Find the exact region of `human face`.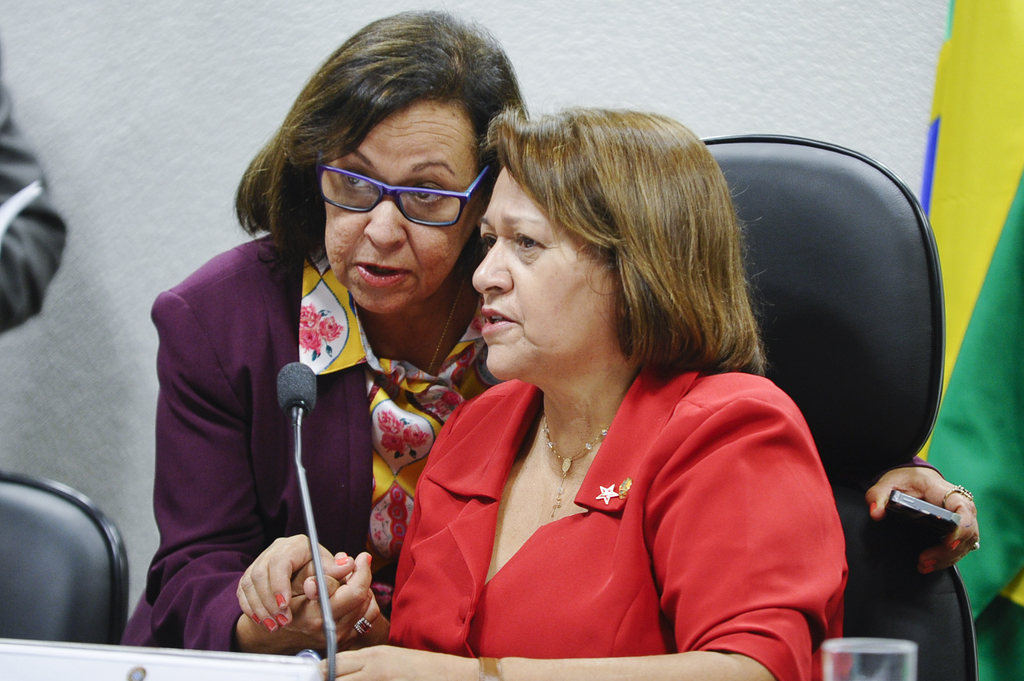
Exact region: x1=319, y1=98, x2=488, y2=313.
